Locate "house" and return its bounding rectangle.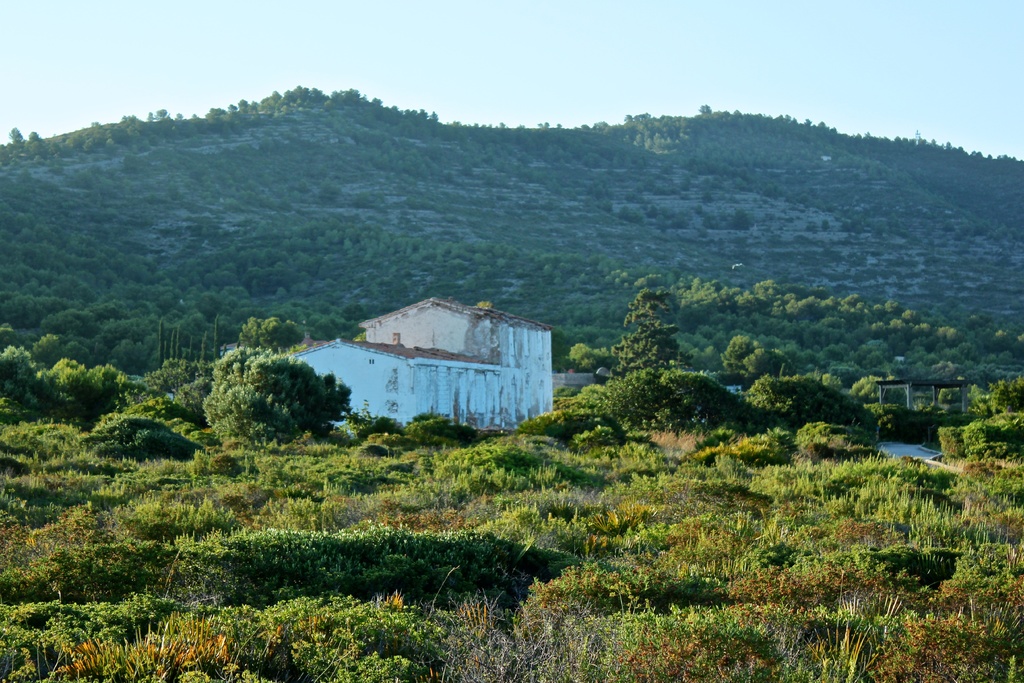
315,290,568,436.
